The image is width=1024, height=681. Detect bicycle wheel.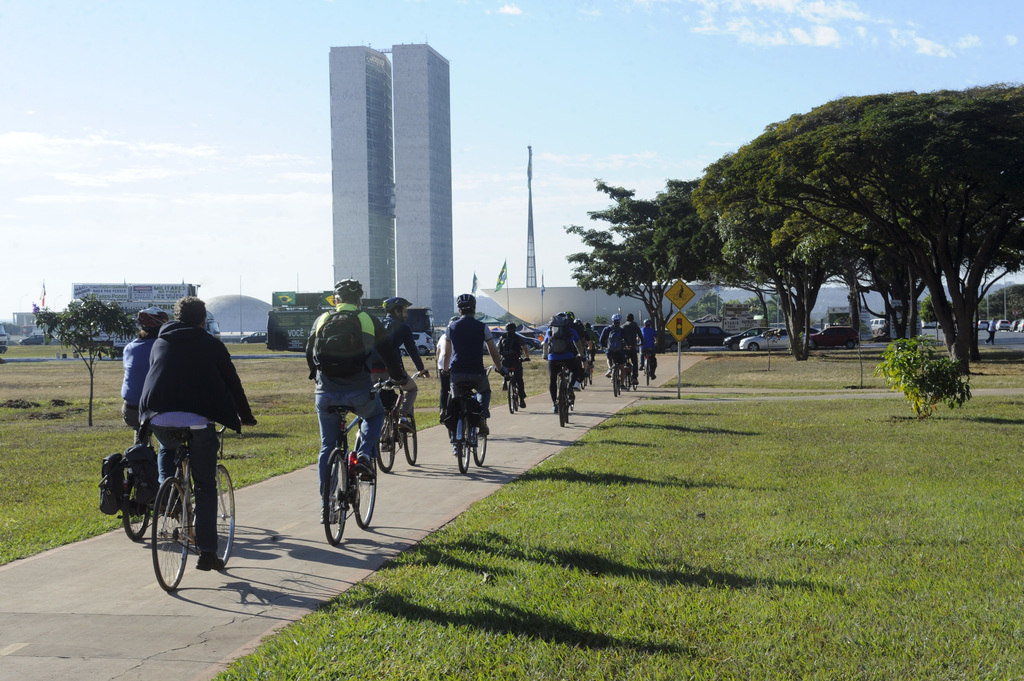
Detection: Rect(321, 448, 348, 545).
